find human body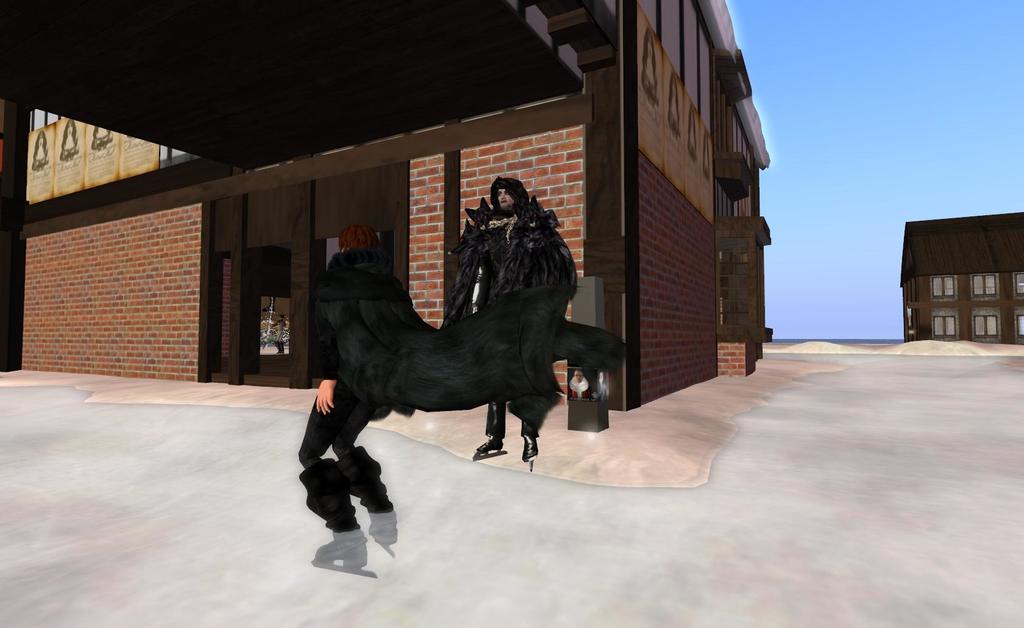
left=294, top=224, right=419, bottom=580
